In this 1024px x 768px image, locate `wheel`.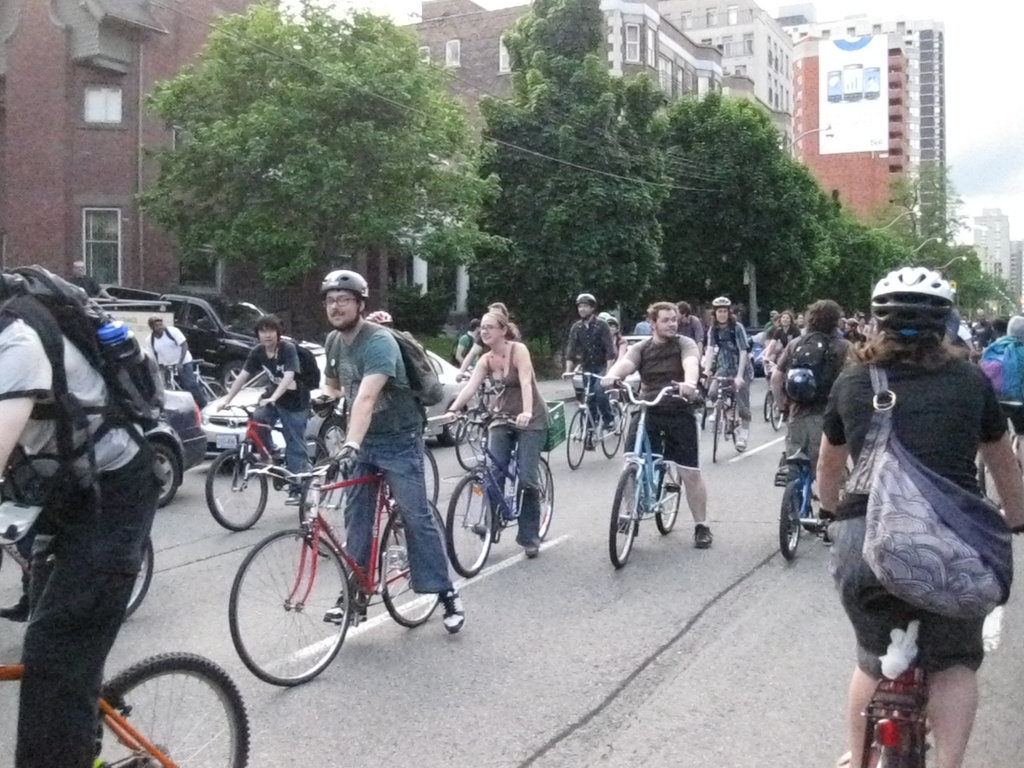
Bounding box: bbox(219, 533, 341, 691).
